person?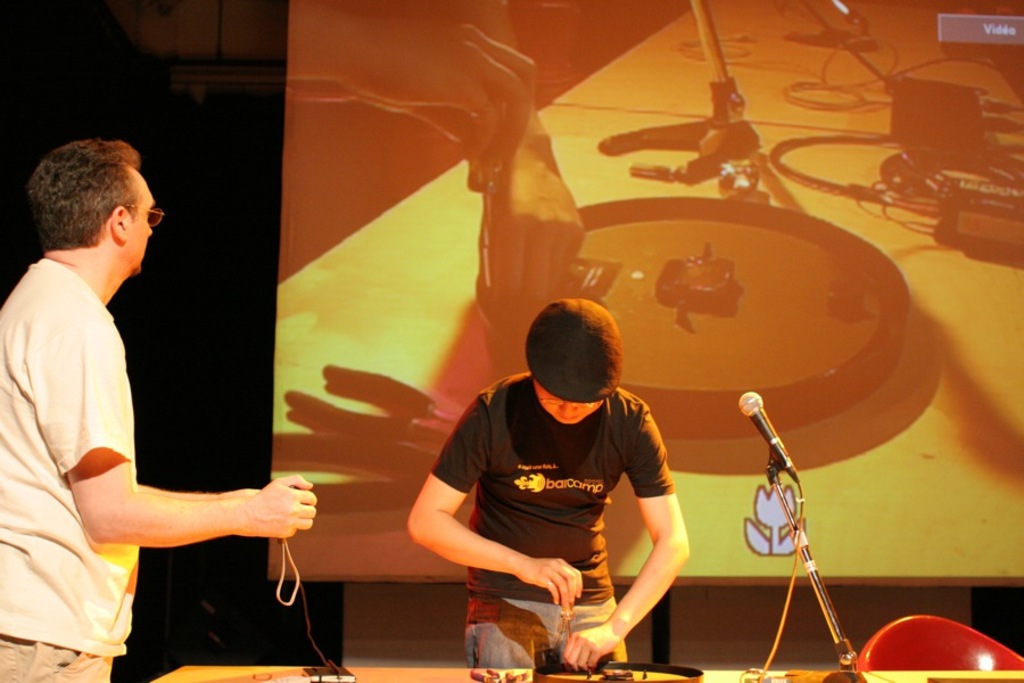
<bbox>412, 371, 682, 669</bbox>
